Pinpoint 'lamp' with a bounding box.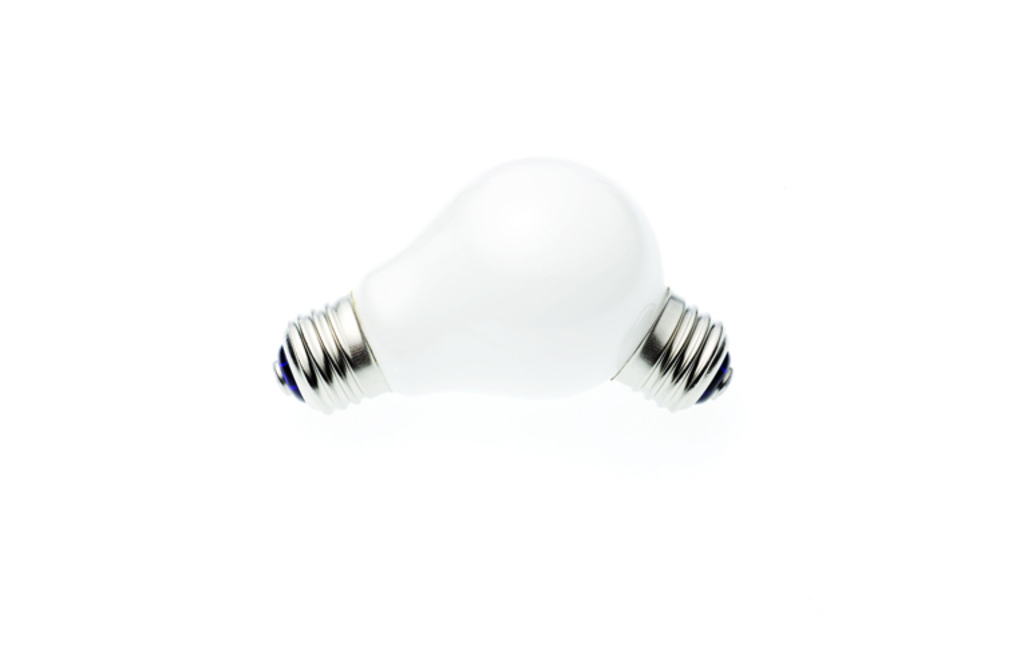
[269, 151, 738, 415].
